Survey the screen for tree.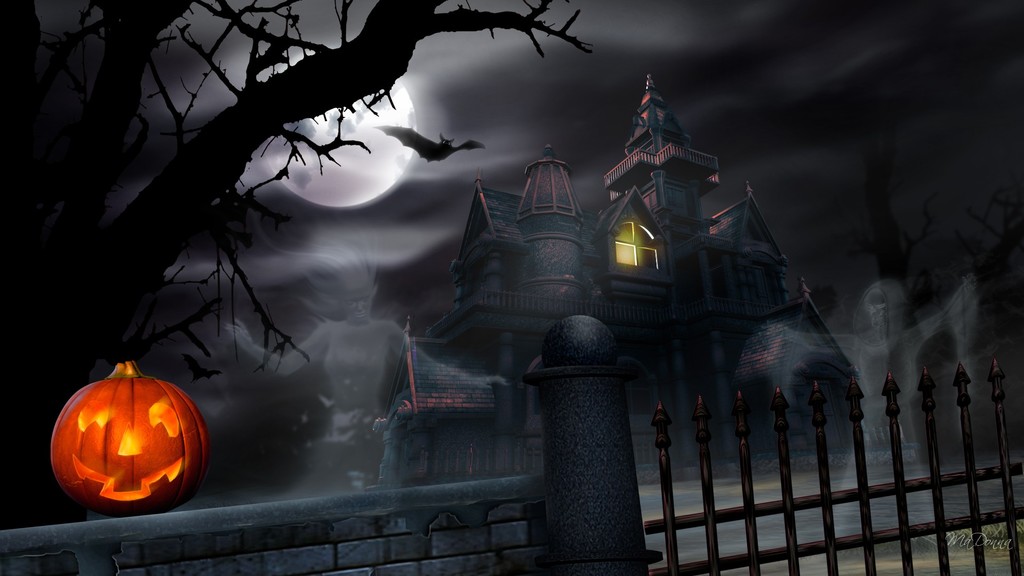
Survey found: locate(0, 0, 593, 525).
